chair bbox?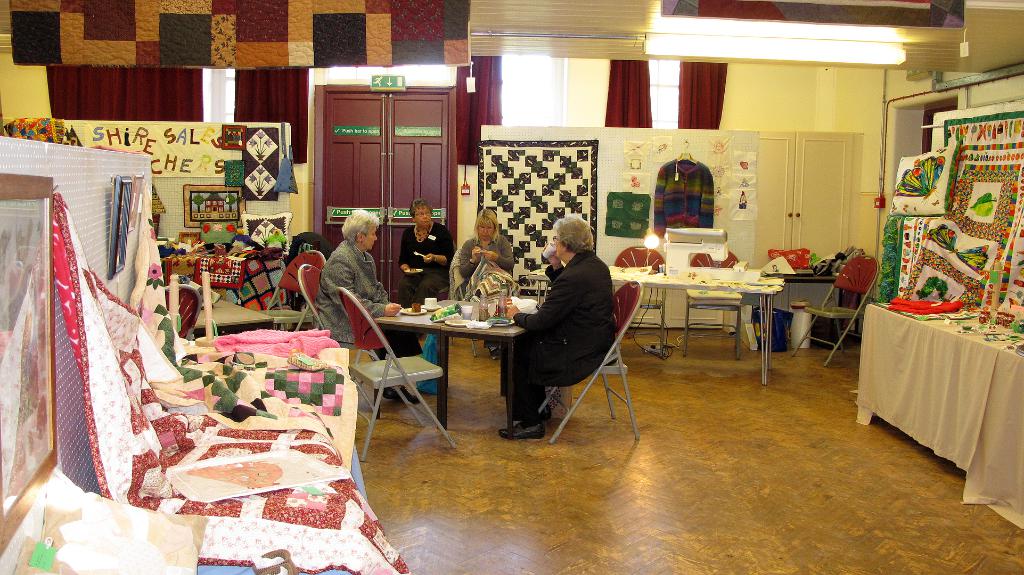
locate(781, 255, 876, 367)
